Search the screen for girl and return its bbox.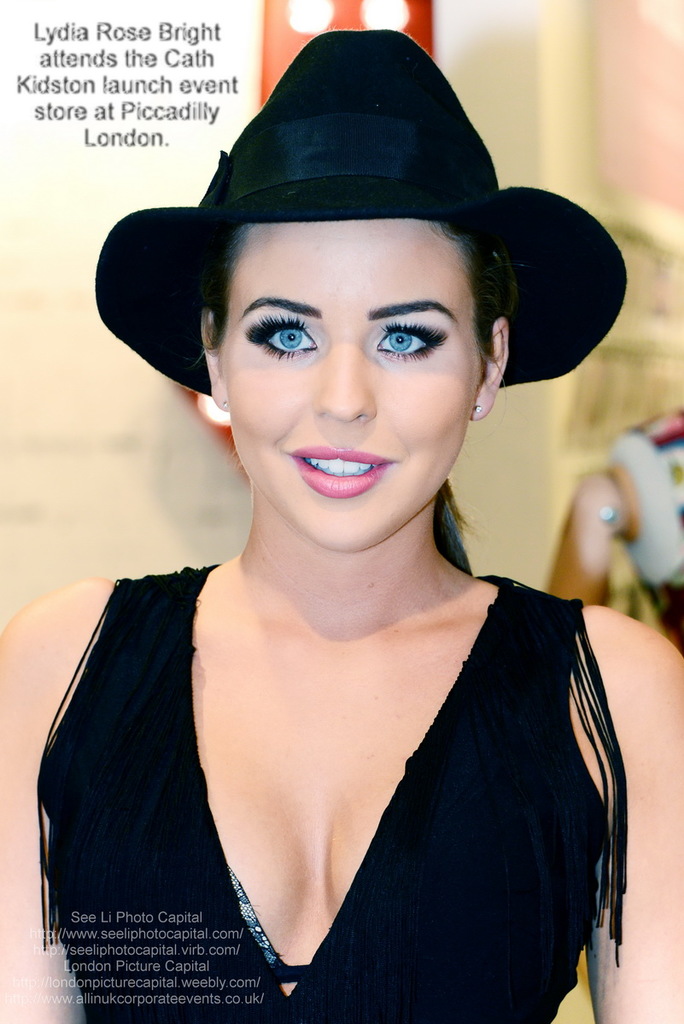
Found: l=0, t=26, r=683, b=1023.
